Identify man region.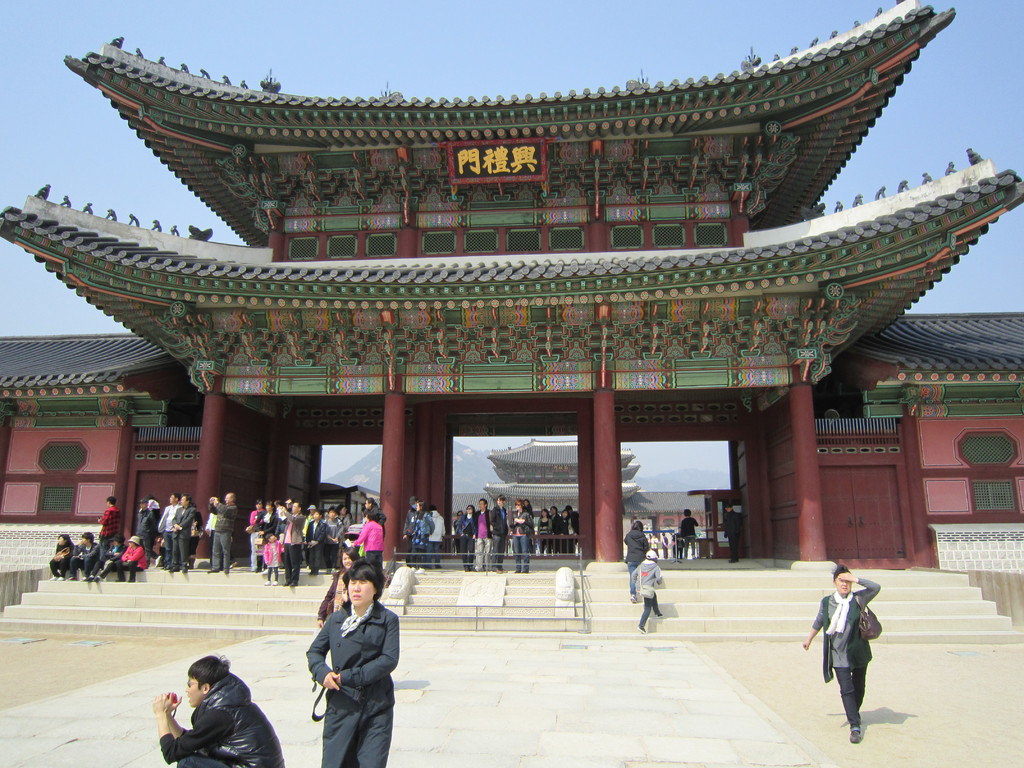
Region: pyautogui.locateOnScreen(279, 501, 305, 587).
